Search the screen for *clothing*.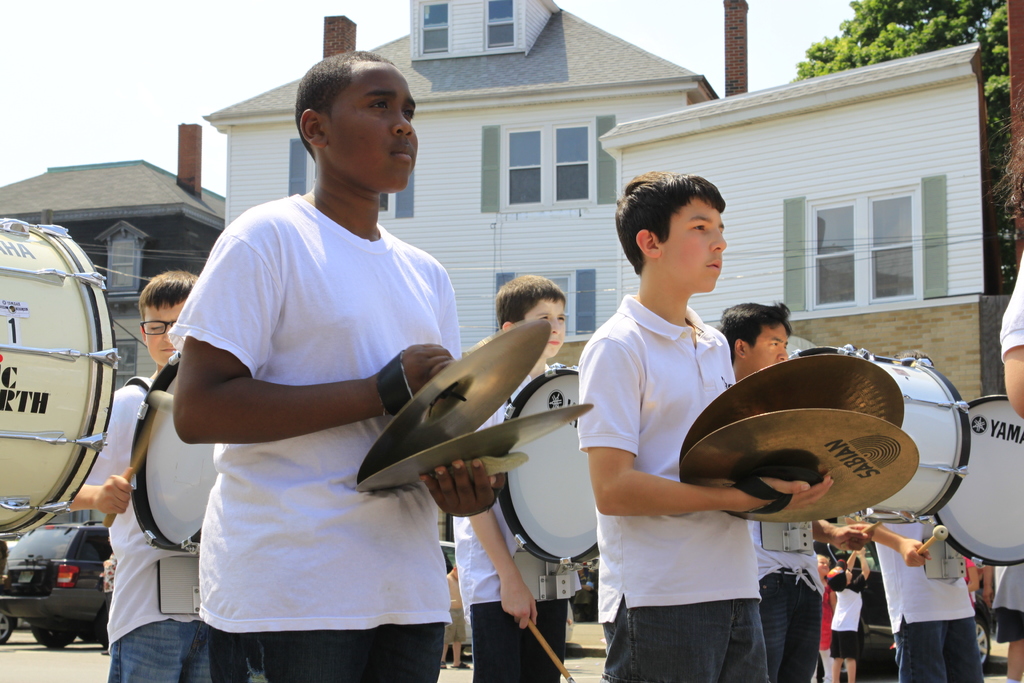
Found at 739,397,819,682.
